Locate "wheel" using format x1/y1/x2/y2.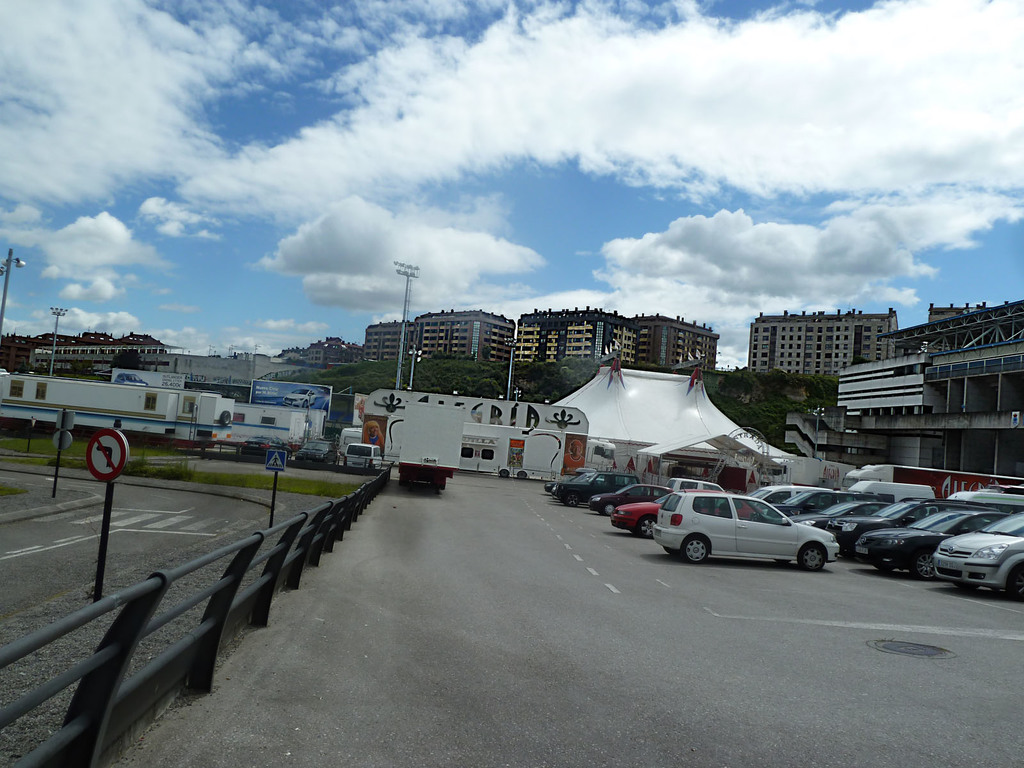
799/544/826/570.
